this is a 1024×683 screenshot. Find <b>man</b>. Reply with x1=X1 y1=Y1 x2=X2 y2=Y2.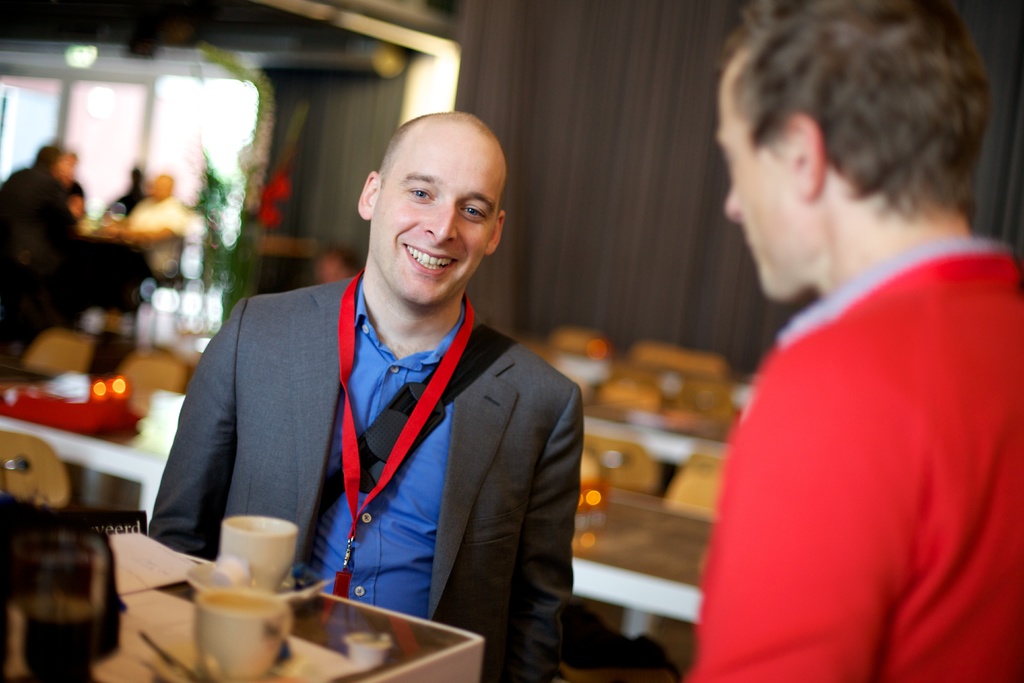
x1=681 y1=0 x2=1023 y2=682.
